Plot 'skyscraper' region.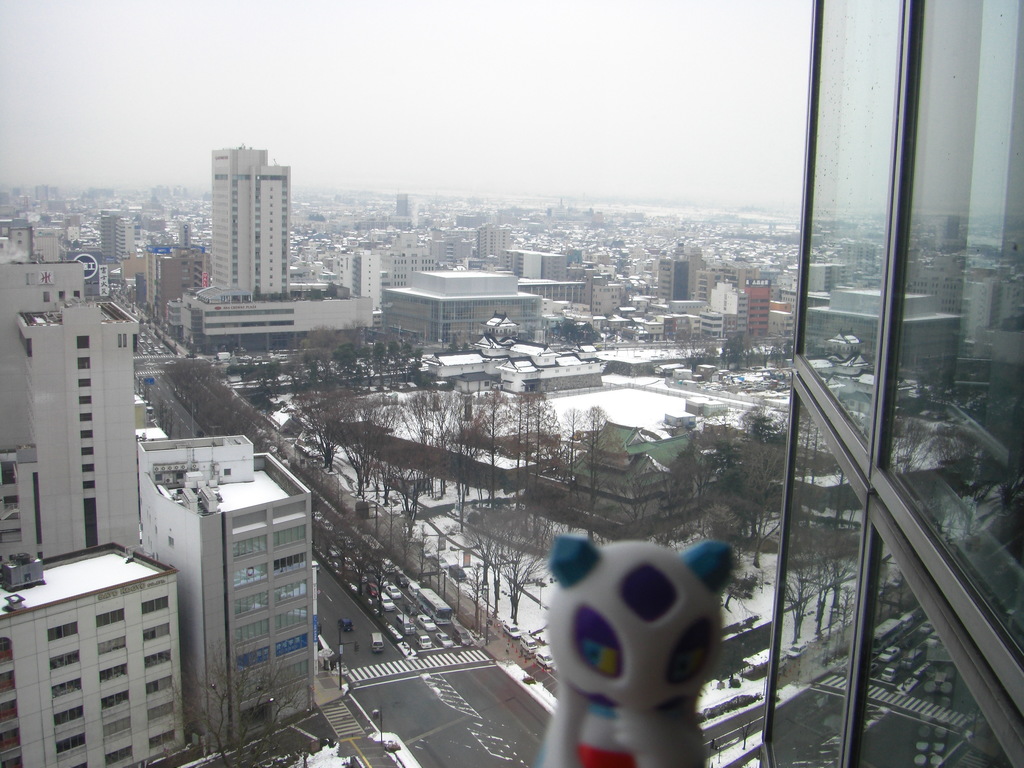
Plotted at {"x1": 444, "y1": 228, "x2": 474, "y2": 265}.
